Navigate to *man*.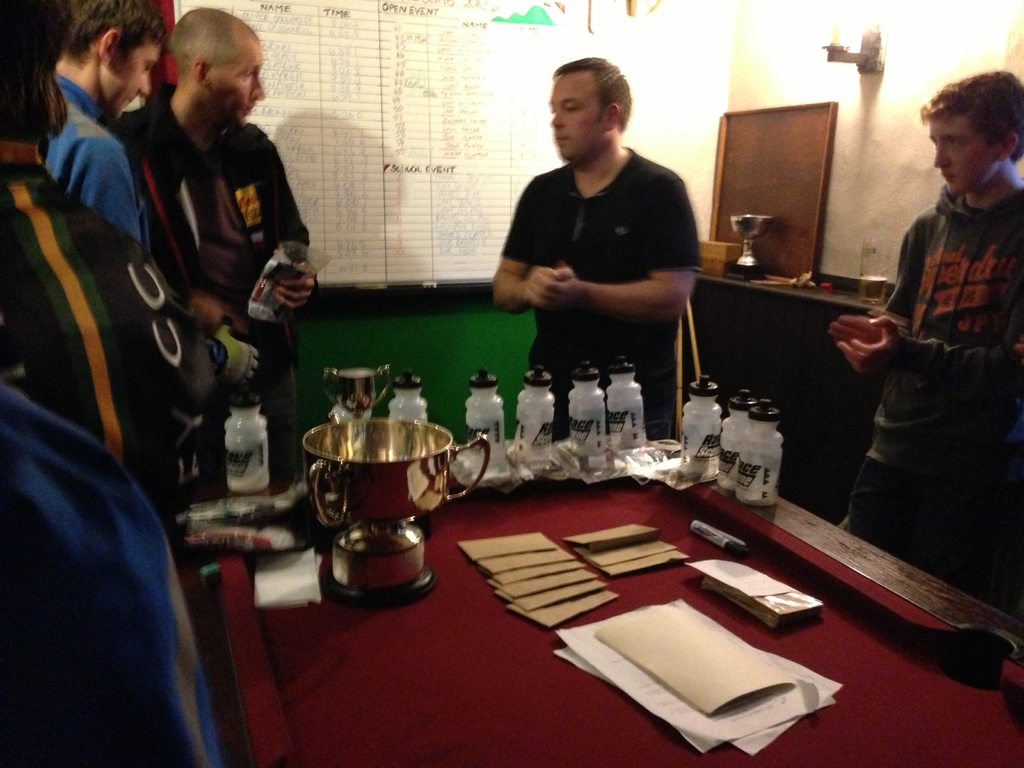
Navigation target: detection(115, 2, 319, 481).
